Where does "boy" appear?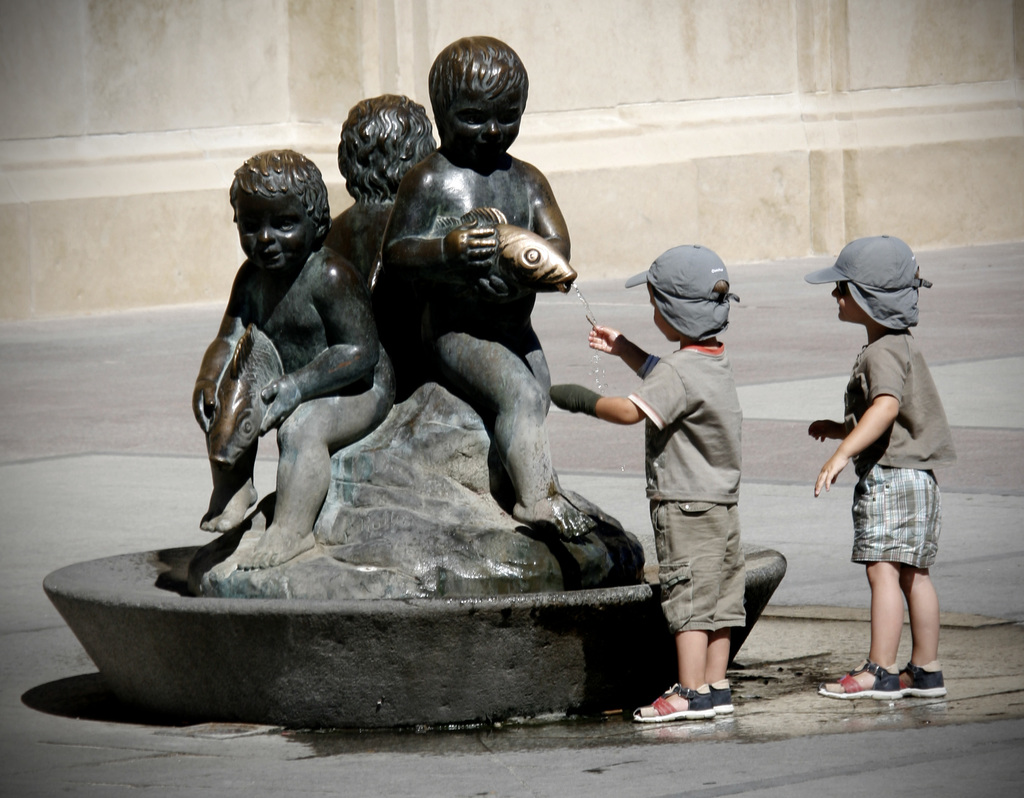
Appears at box=[768, 230, 950, 699].
